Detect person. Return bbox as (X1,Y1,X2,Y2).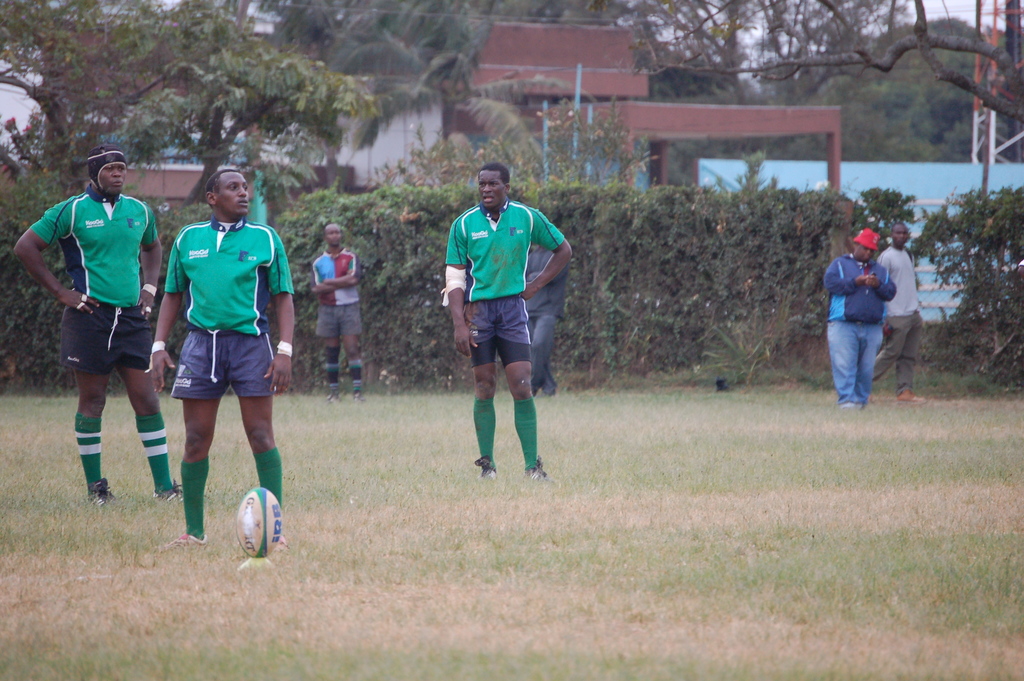
(862,226,933,398).
